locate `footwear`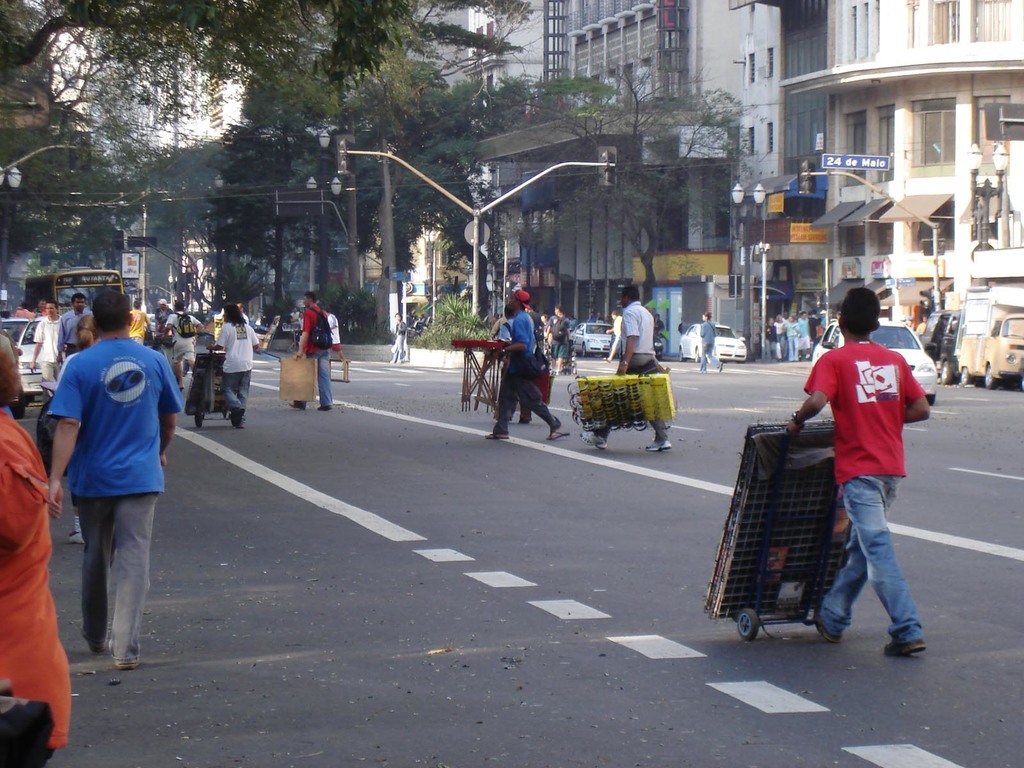
(547, 426, 572, 440)
